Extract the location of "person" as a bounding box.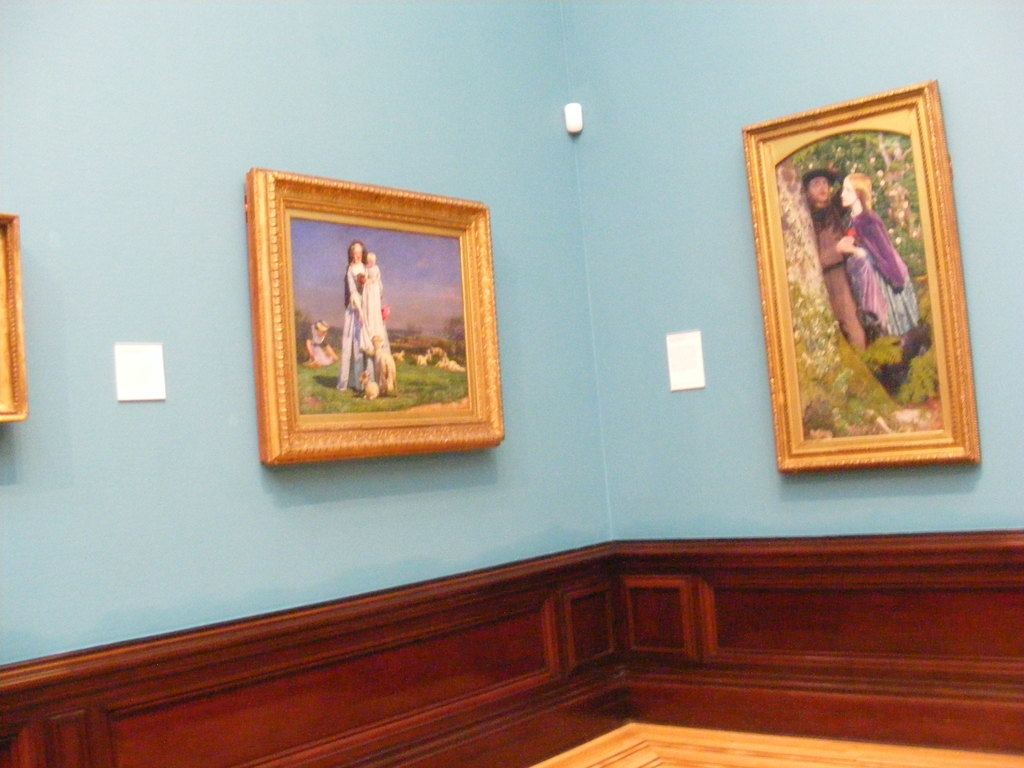
BBox(353, 253, 380, 340).
